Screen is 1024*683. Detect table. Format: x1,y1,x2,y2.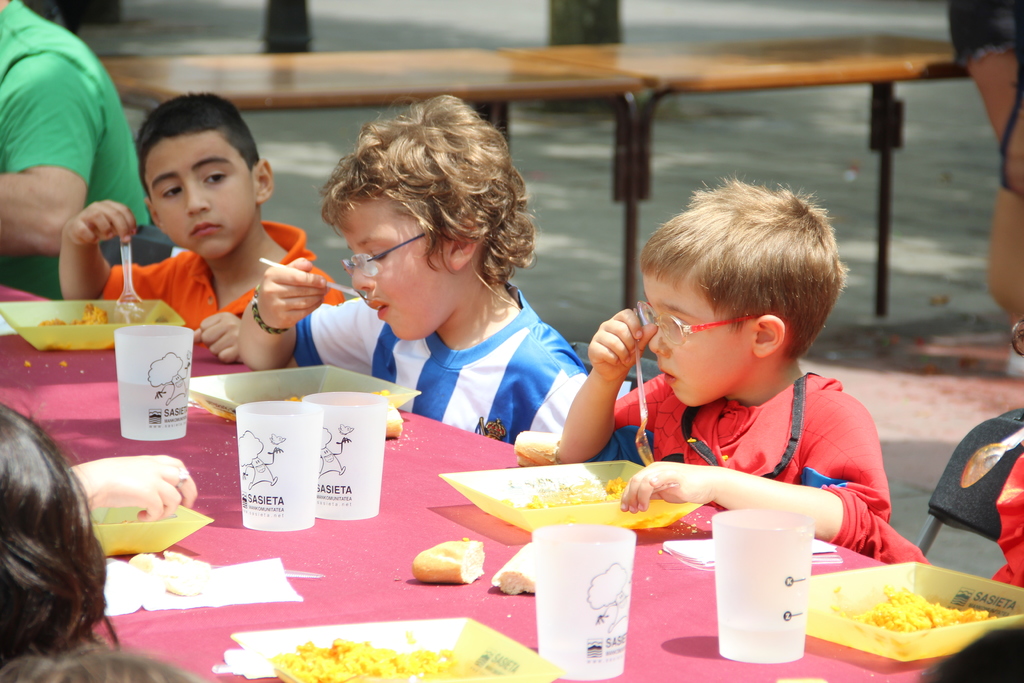
58,355,947,682.
